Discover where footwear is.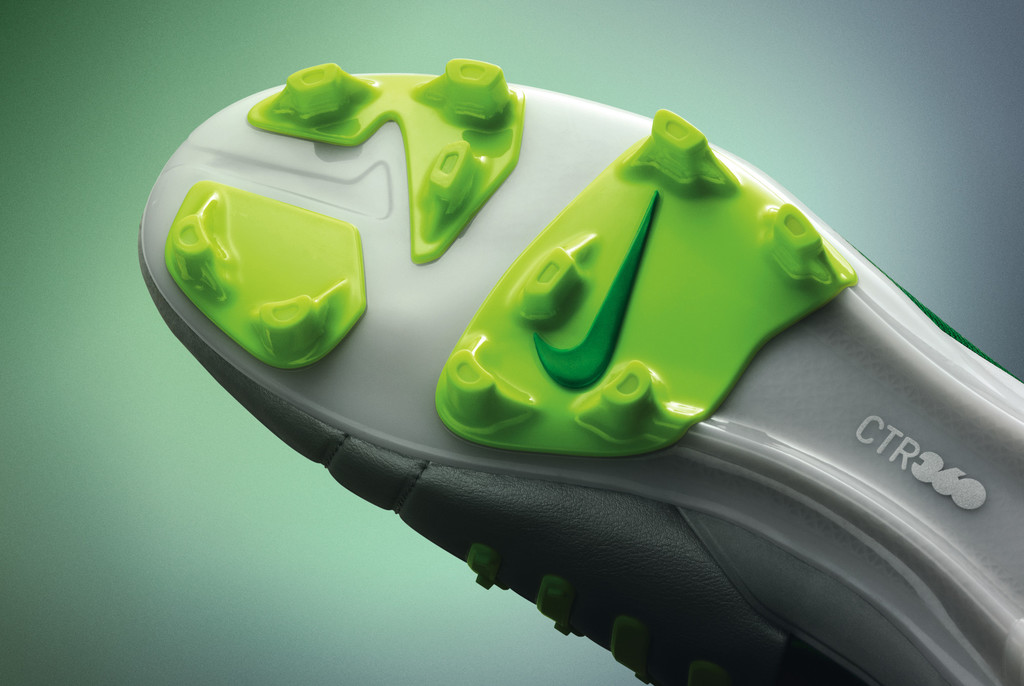
Discovered at <box>140,62,1023,685</box>.
